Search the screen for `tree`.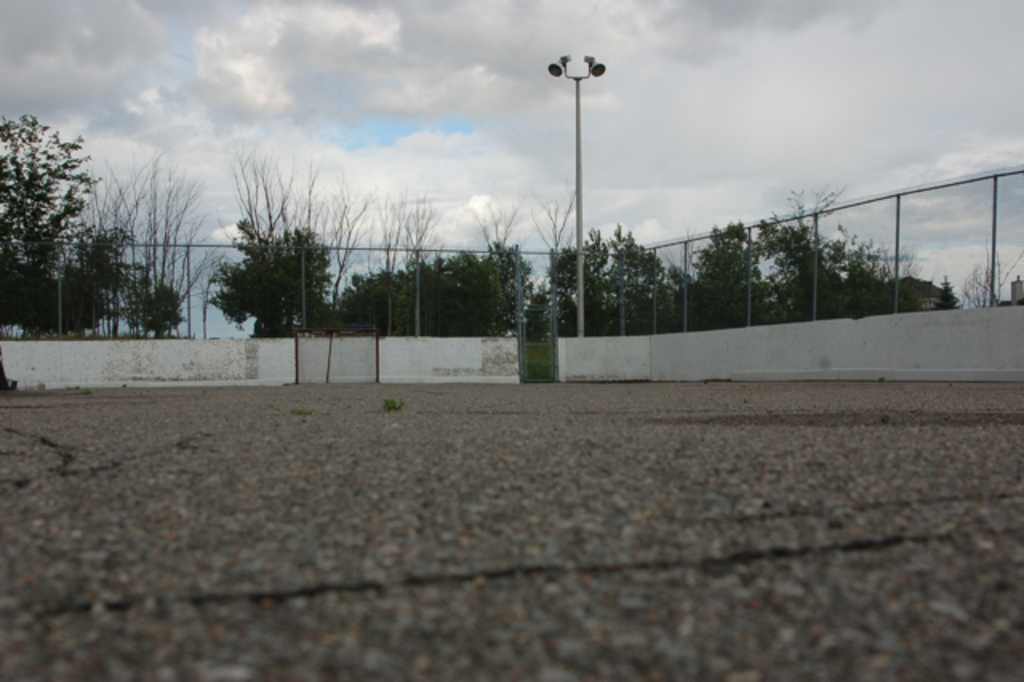
Found at {"x1": 531, "y1": 290, "x2": 582, "y2": 336}.
